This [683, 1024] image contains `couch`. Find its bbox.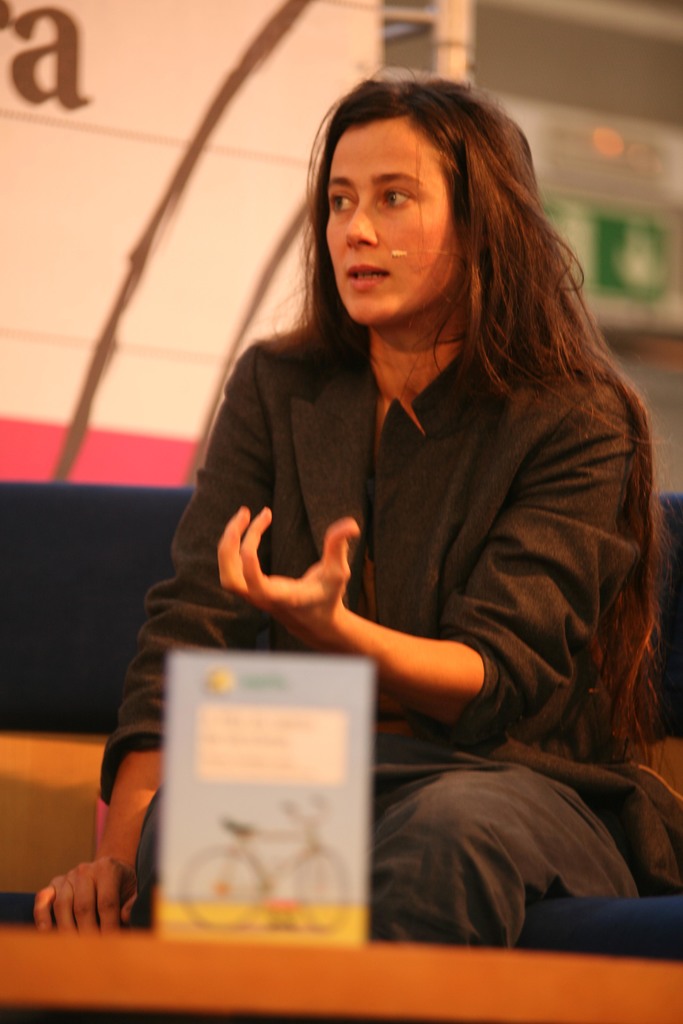
x1=0 y1=483 x2=682 y2=916.
